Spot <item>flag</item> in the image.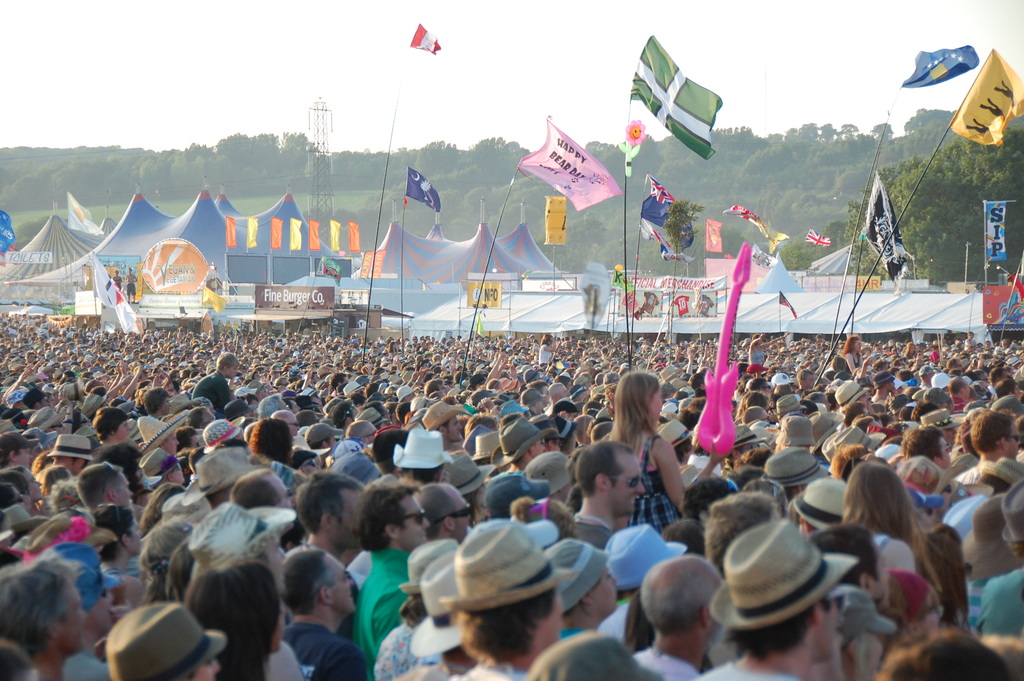
<item>flag</item> found at <bbox>628, 38, 733, 185</bbox>.
